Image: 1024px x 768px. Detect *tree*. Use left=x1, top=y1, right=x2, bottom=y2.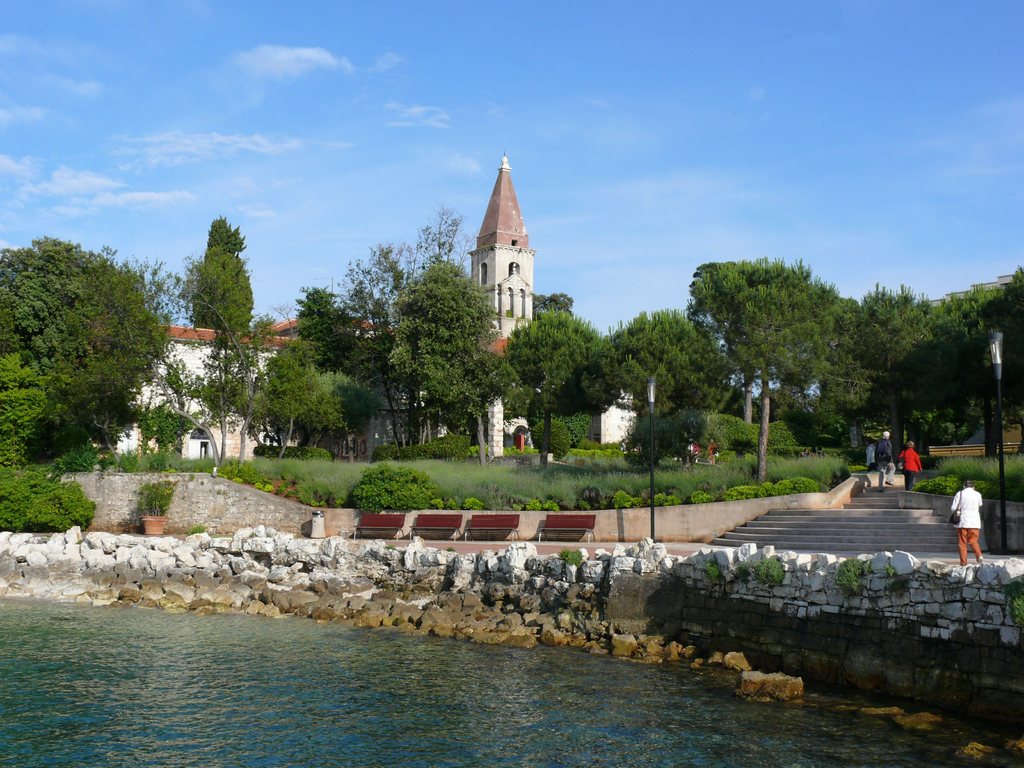
left=813, top=284, right=986, bottom=464.
